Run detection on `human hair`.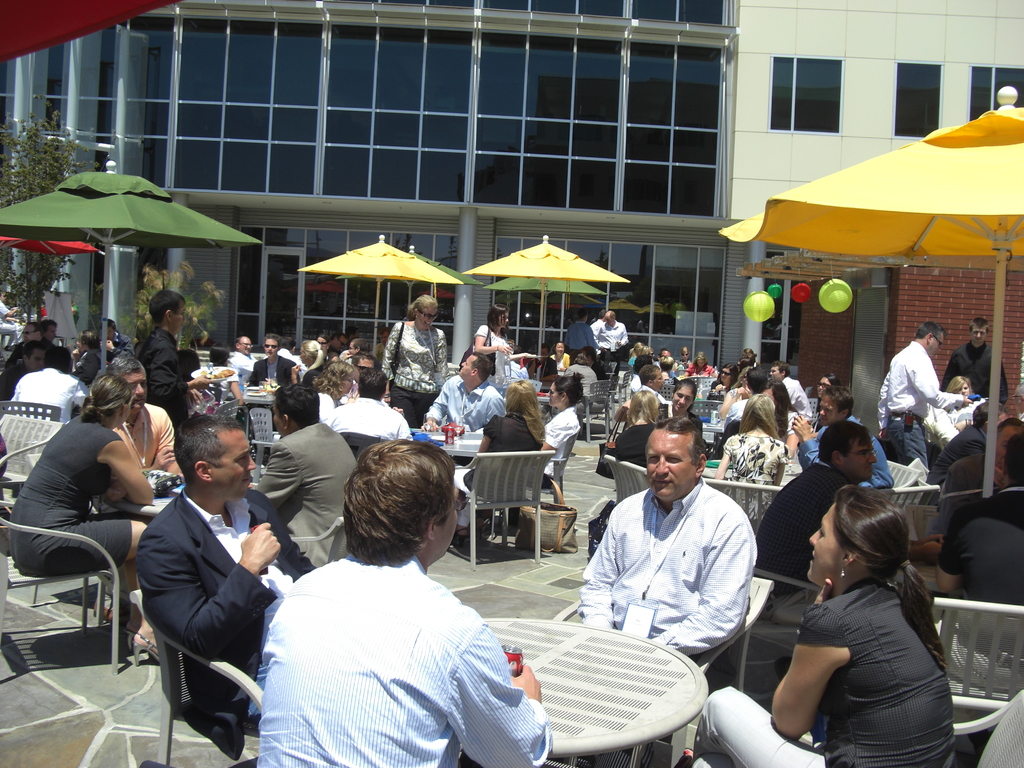
Result: <box>345,326,358,337</box>.
